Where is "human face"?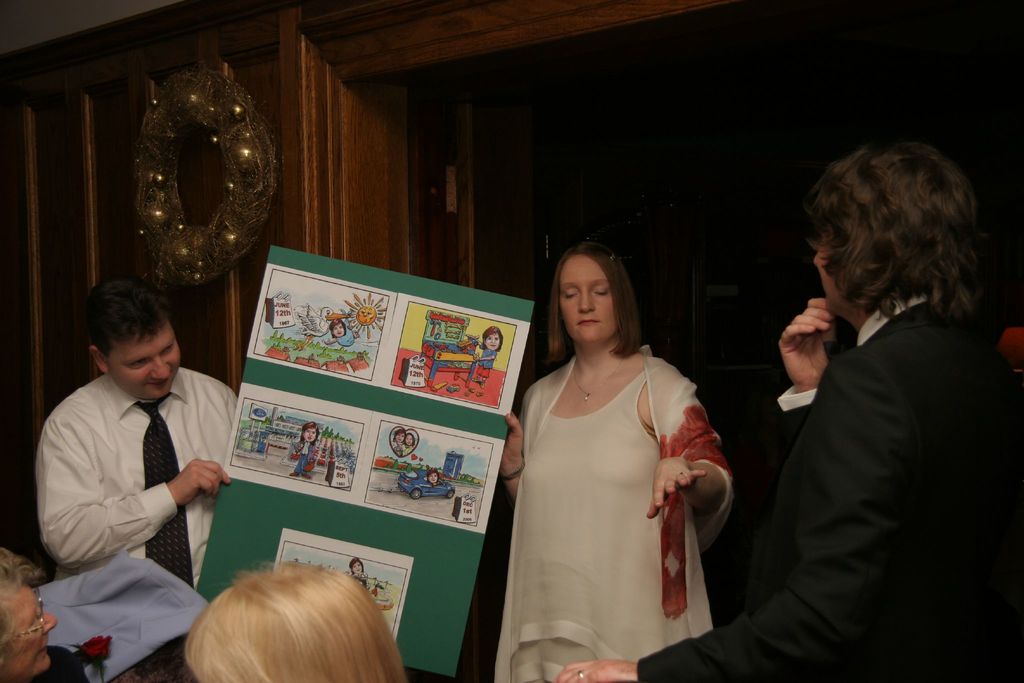
select_region(353, 562, 366, 573).
